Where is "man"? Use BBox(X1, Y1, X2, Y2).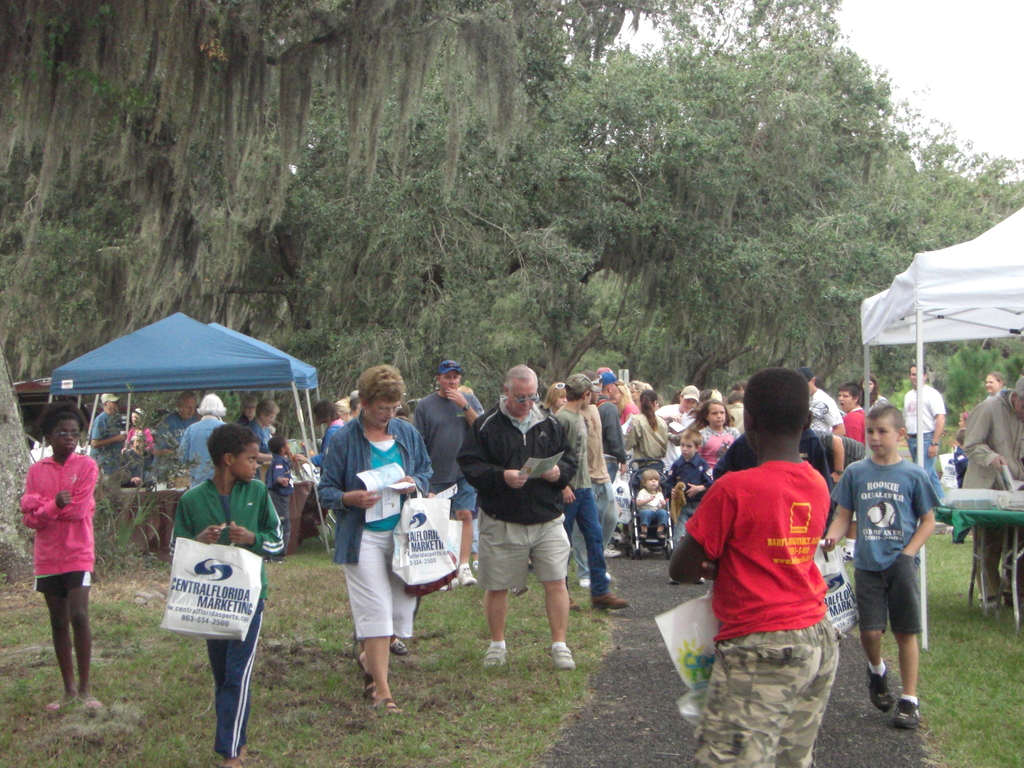
BBox(961, 373, 1023, 603).
